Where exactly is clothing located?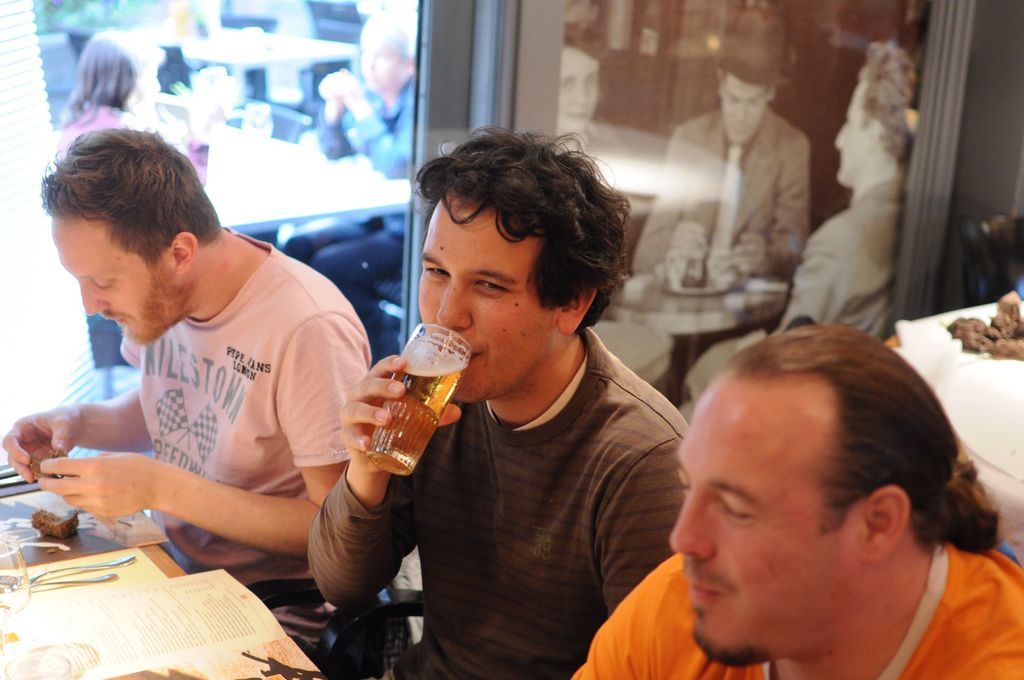
Its bounding box is 584,544,1023,679.
